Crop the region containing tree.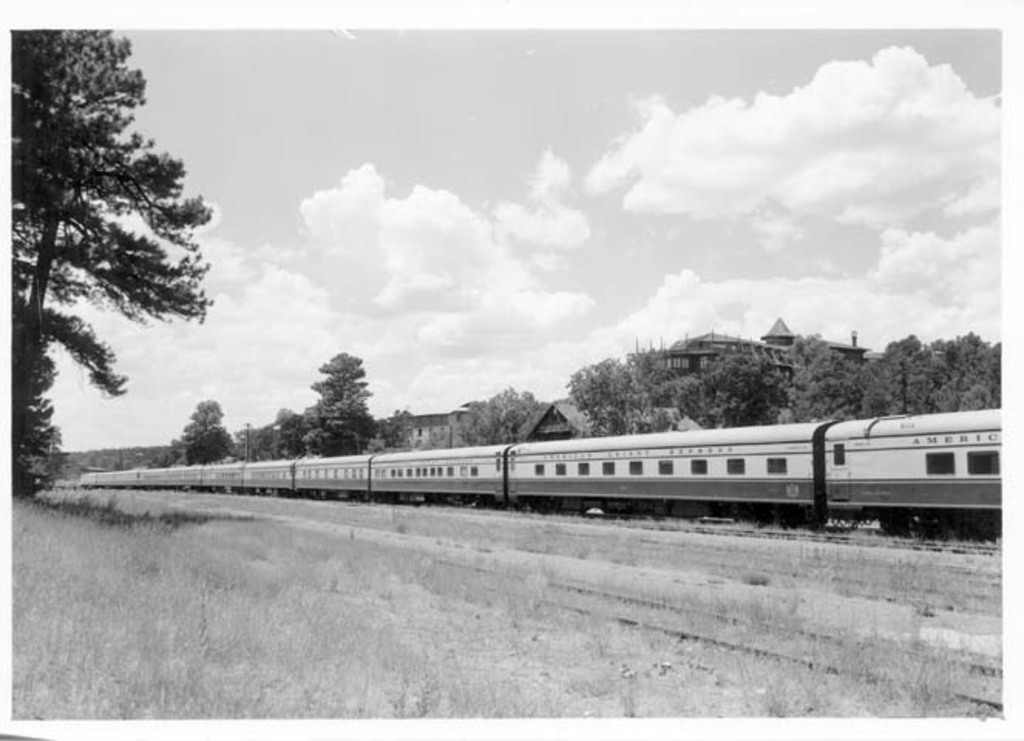
Crop region: [left=162, top=398, right=252, bottom=462].
